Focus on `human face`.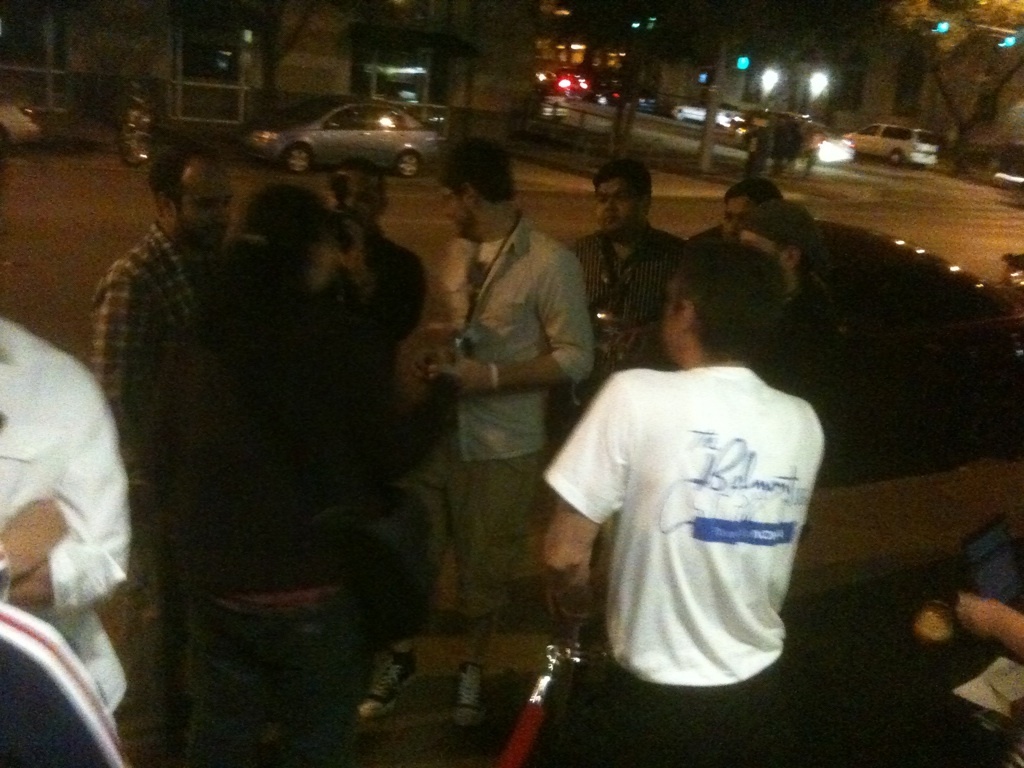
Focused at select_region(660, 272, 684, 362).
